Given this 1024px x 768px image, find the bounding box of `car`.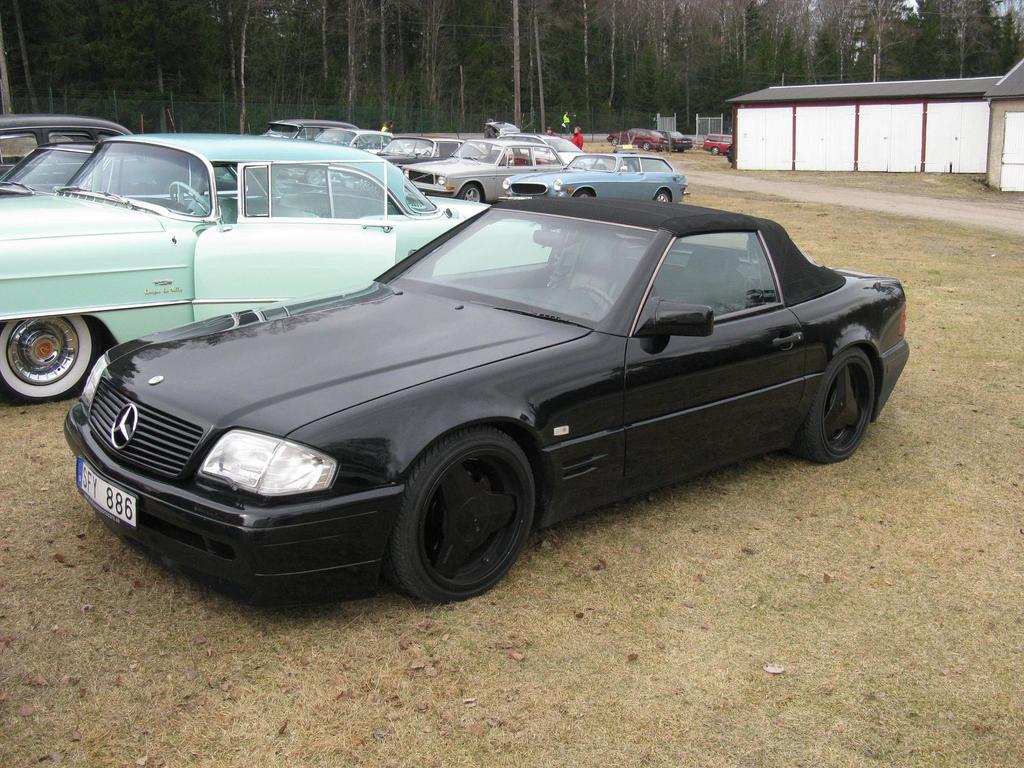
<box>500,132,609,172</box>.
